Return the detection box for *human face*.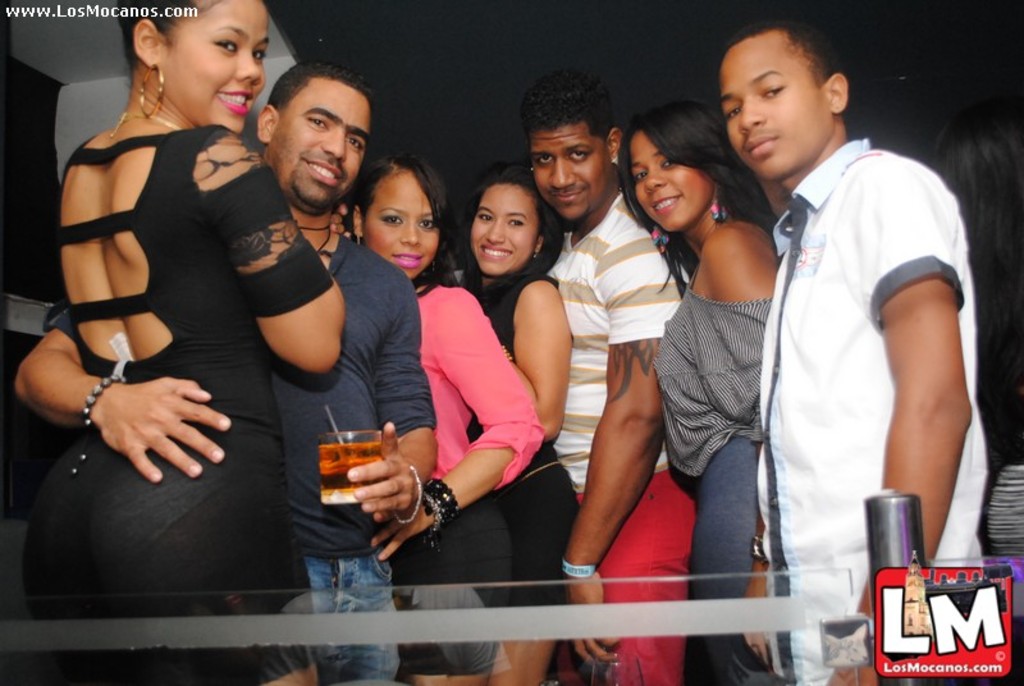
bbox=(717, 33, 832, 177).
